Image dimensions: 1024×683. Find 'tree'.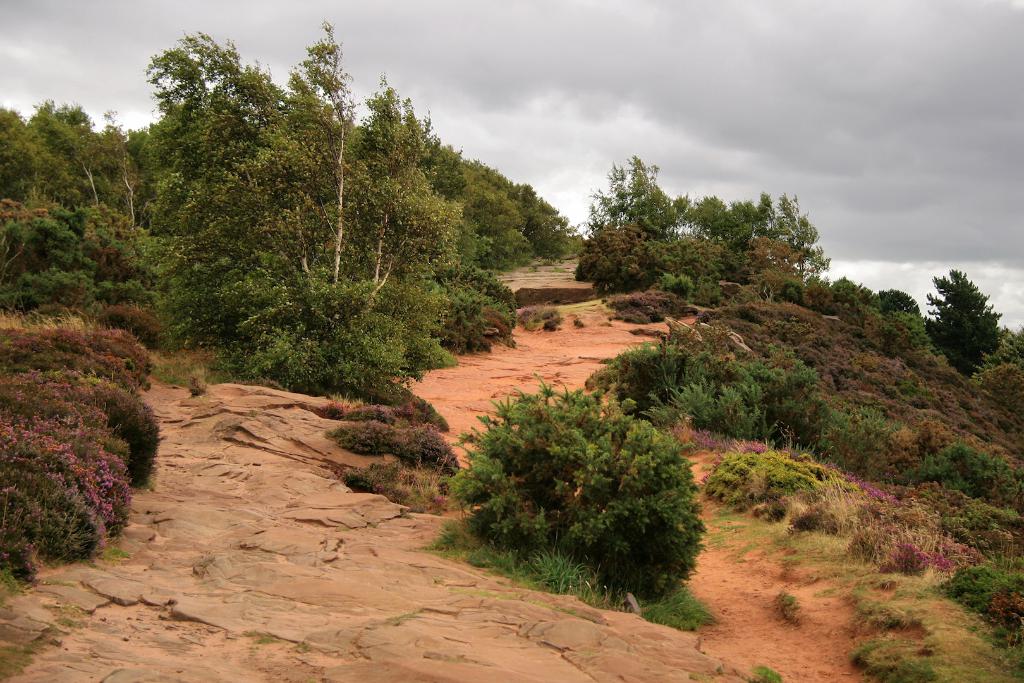
{"x1": 13, "y1": 89, "x2": 138, "y2": 219}.
